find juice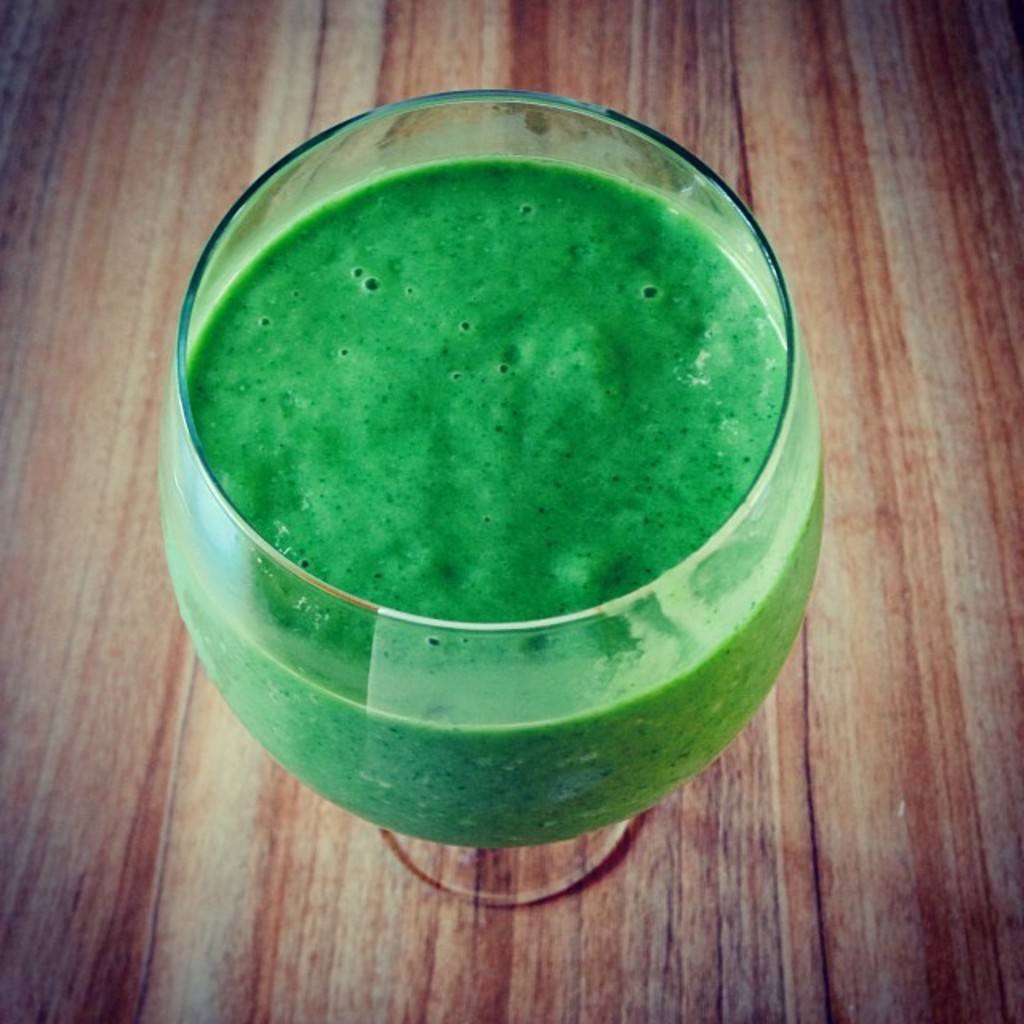
box=[147, 96, 842, 939]
